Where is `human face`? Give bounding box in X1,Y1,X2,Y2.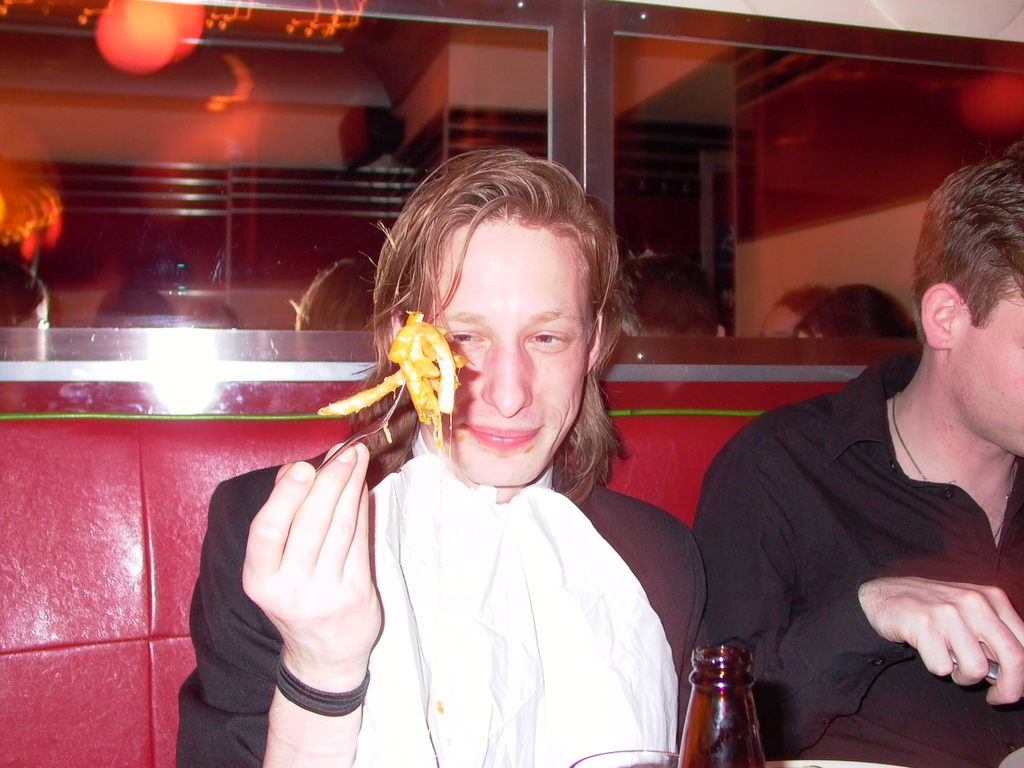
948,291,1023,458.
